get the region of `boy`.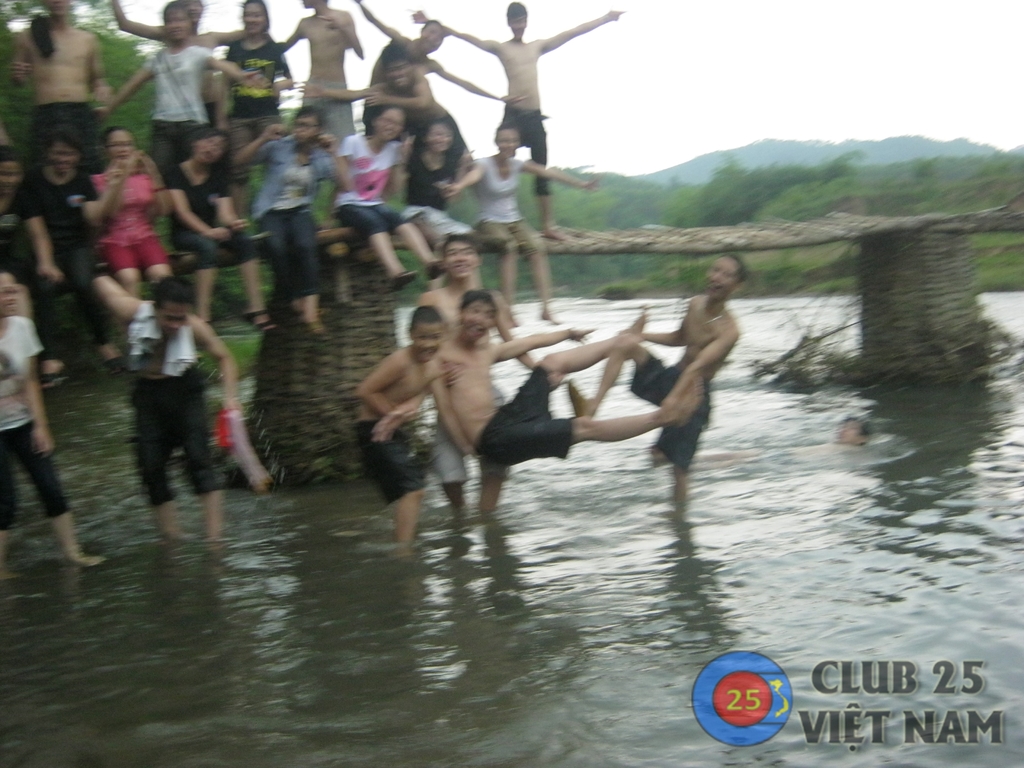
BBox(410, 9, 625, 241).
